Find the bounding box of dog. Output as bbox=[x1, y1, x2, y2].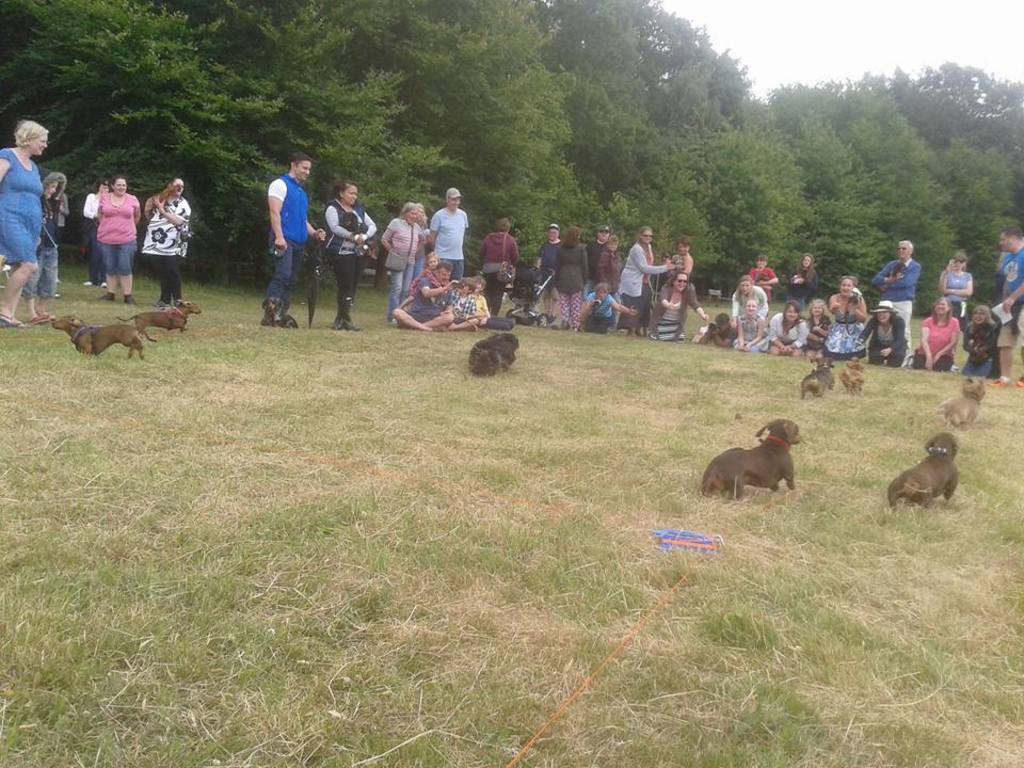
bbox=[260, 298, 300, 329].
